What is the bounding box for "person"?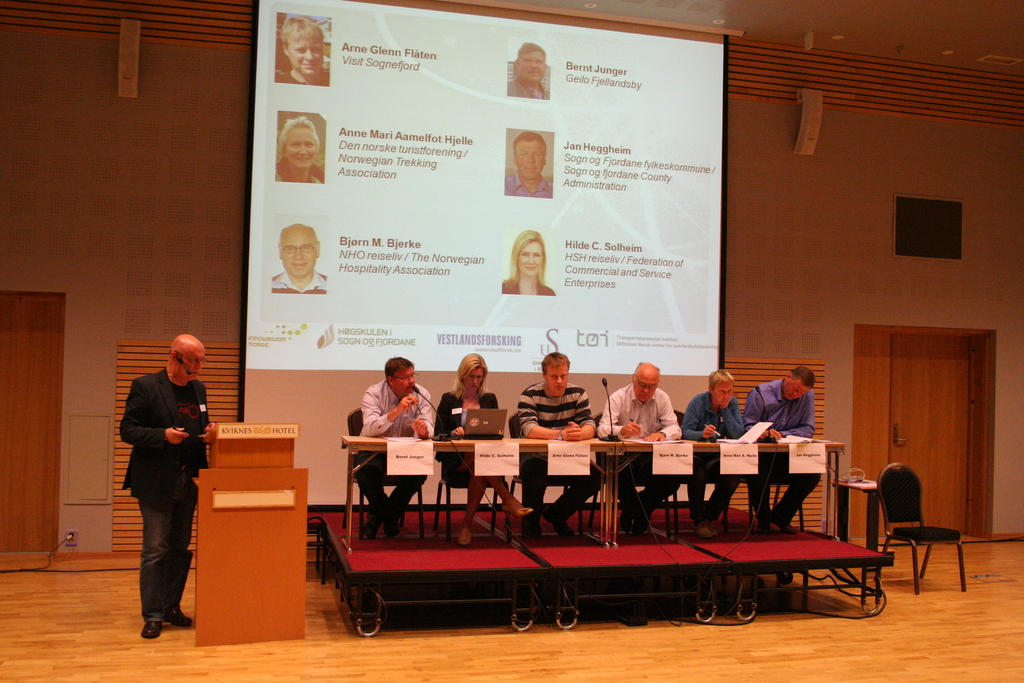
x1=116, y1=334, x2=221, y2=634.
